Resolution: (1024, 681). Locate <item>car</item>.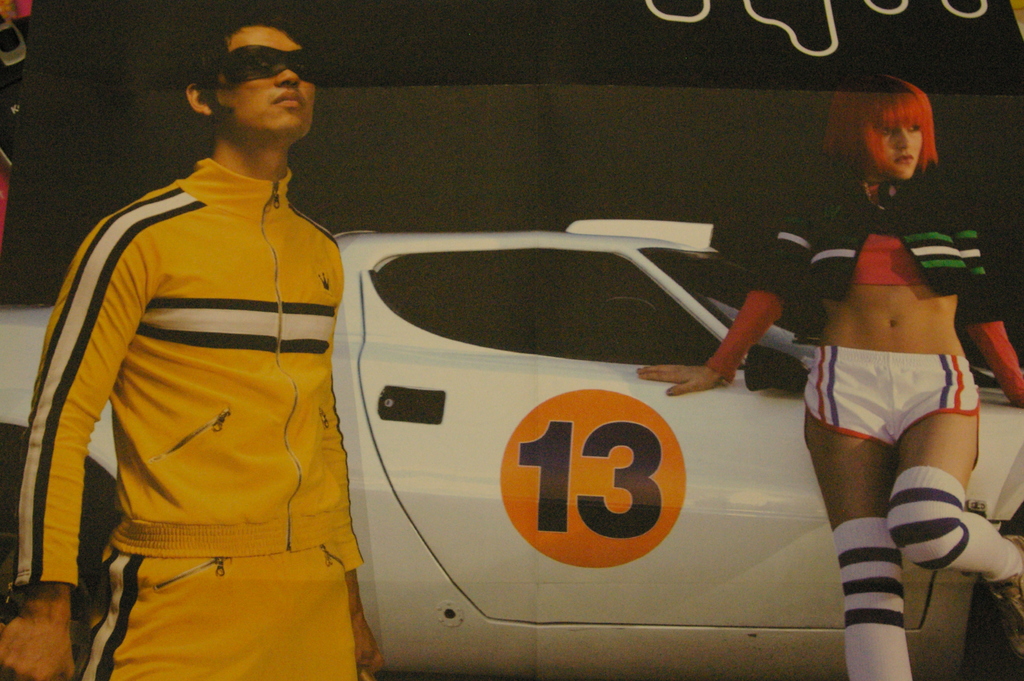
[left=0, top=212, right=1023, bottom=680].
